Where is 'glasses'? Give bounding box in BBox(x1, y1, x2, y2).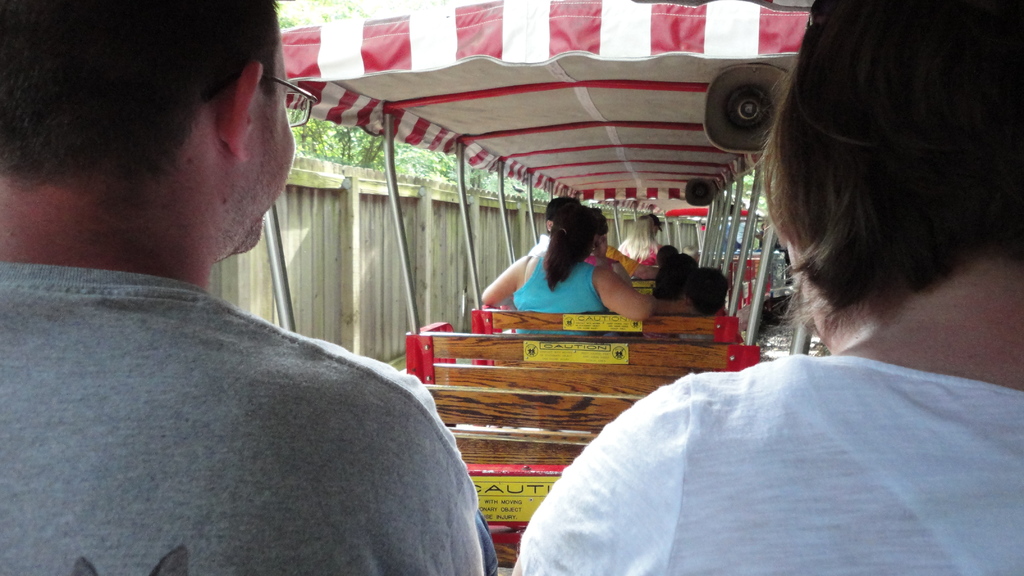
BBox(268, 71, 317, 128).
